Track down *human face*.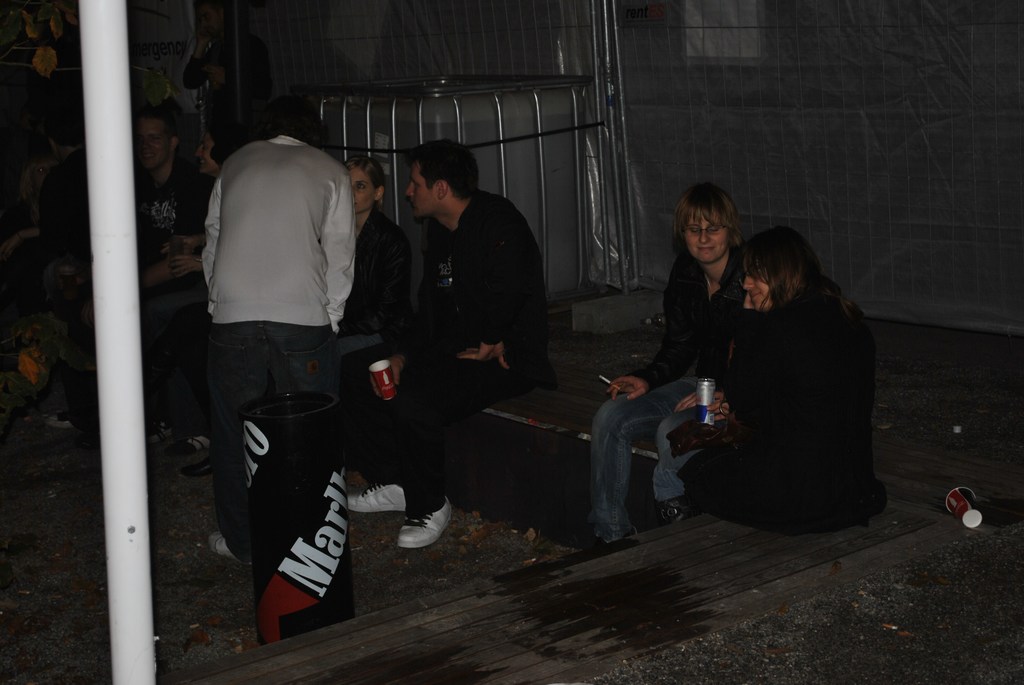
Tracked to rect(141, 122, 172, 171).
